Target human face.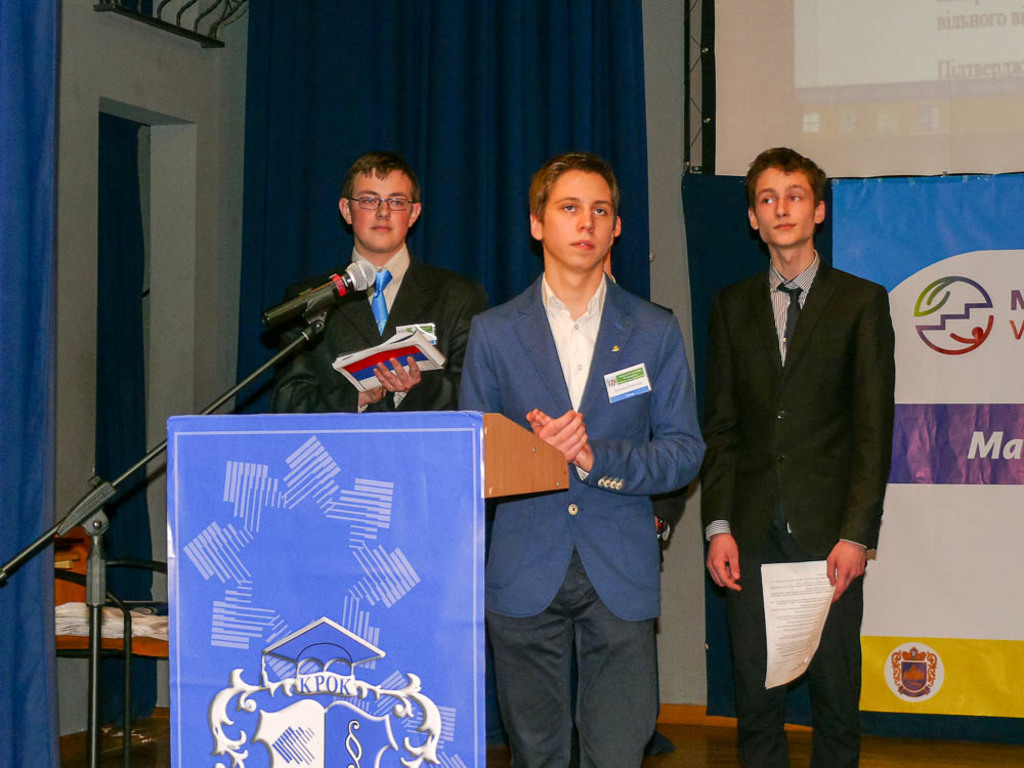
Target region: (left=754, top=166, right=820, bottom=248).
